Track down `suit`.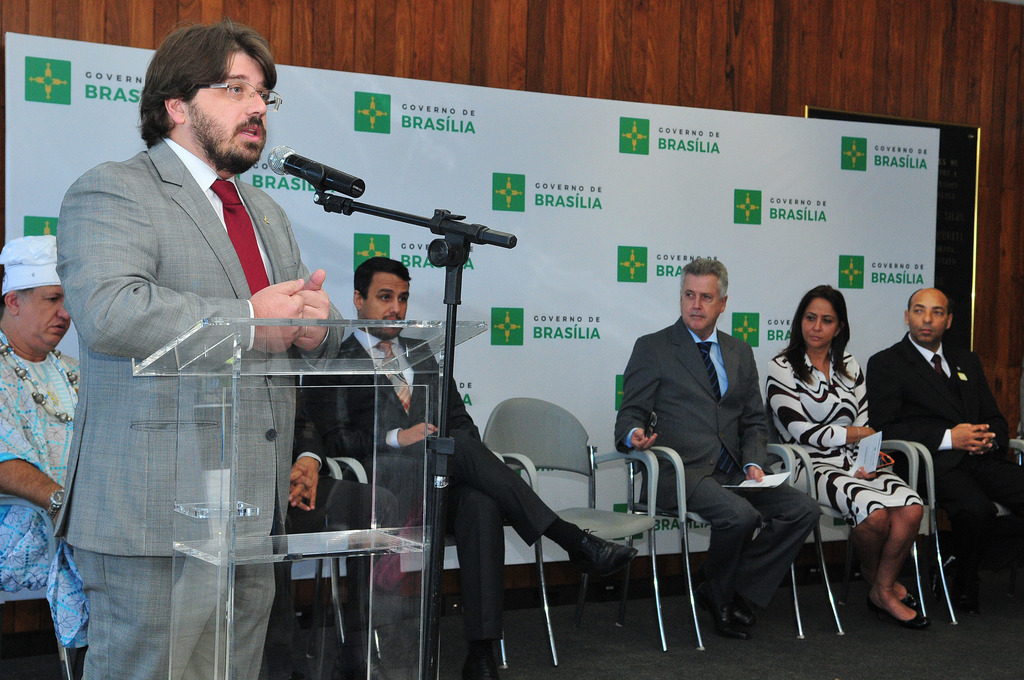
Tracked to bbox=[614, 316, 820, 608].
